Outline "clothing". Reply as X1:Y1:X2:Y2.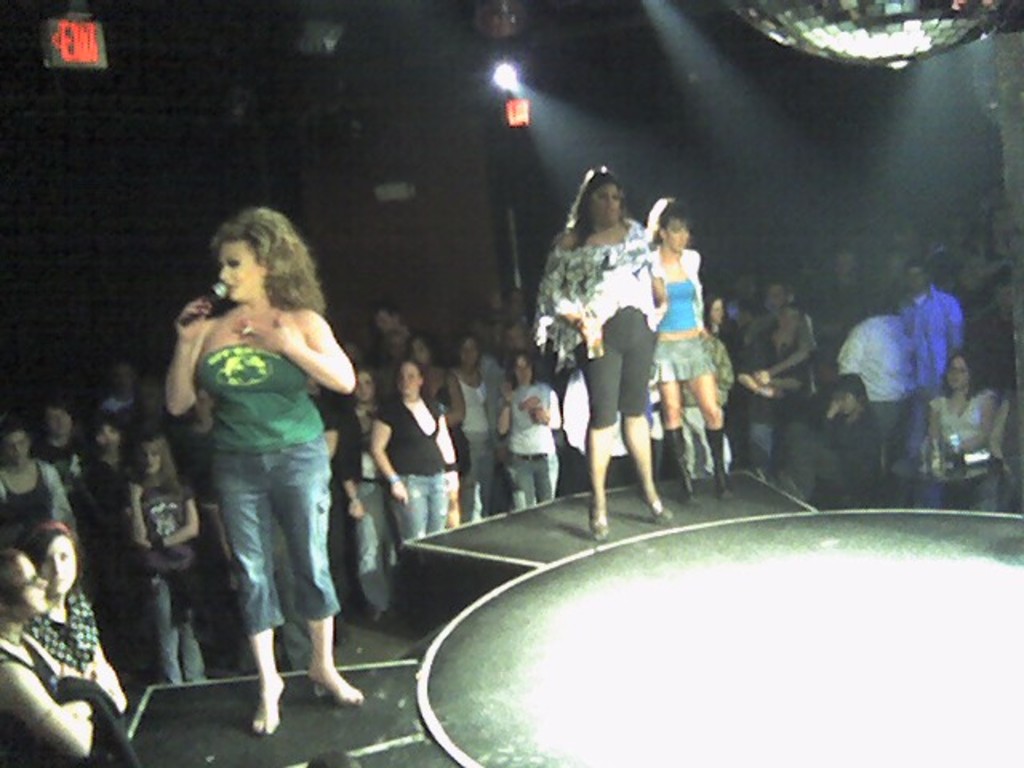
498:384:560:520.
